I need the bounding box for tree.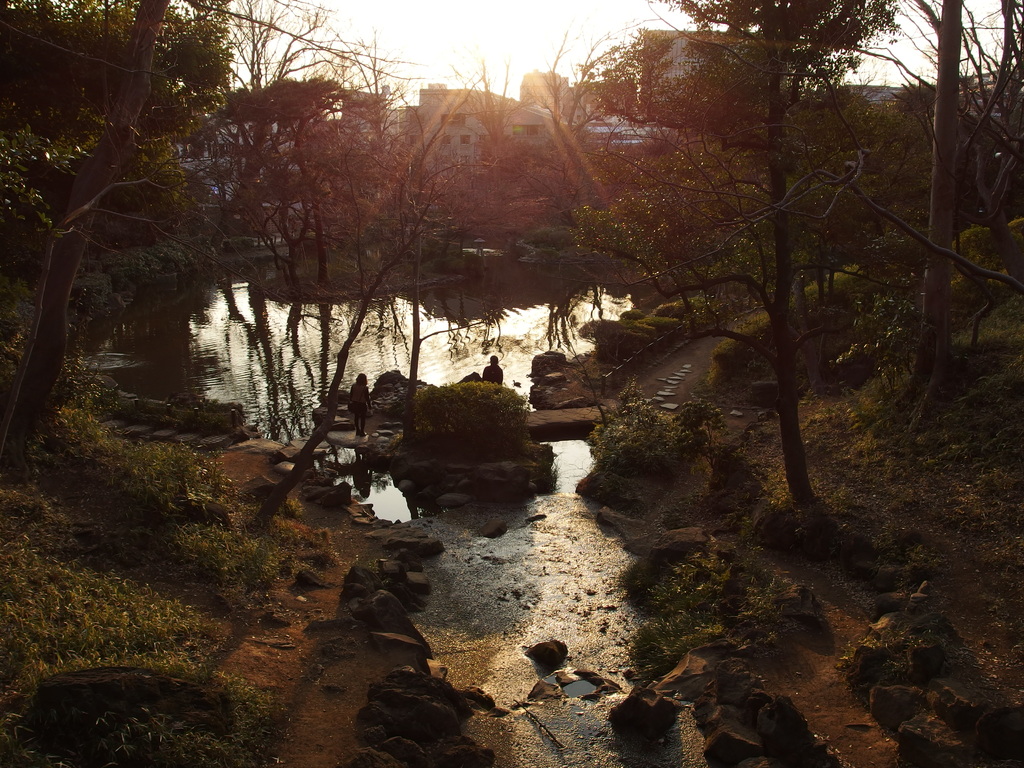
Here it is: {"x1": 612, "y1": 44, "x2": 958, "y2": 518}.
